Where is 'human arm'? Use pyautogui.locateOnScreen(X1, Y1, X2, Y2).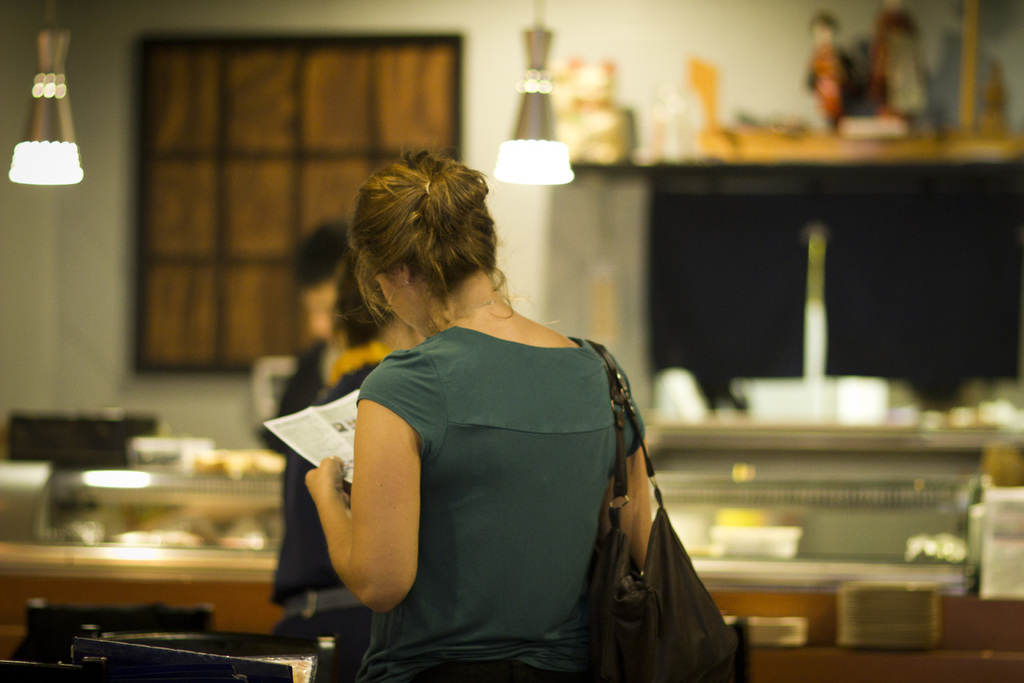
pyautogui.locateOnScreen(596, 343, 653, 577).
